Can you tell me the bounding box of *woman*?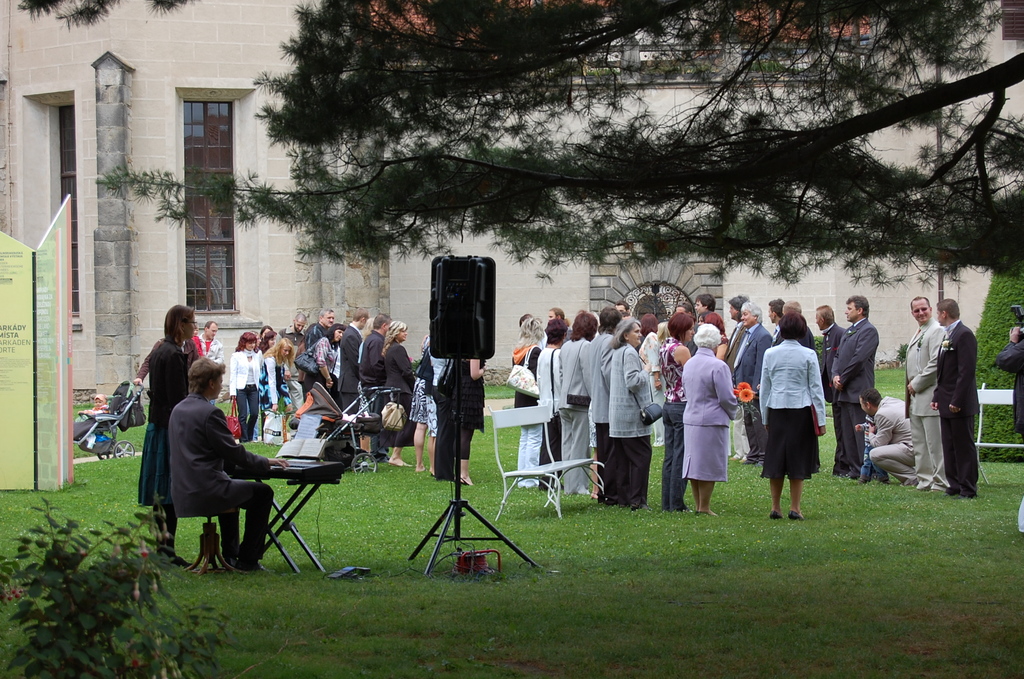
255 329 280 363.
